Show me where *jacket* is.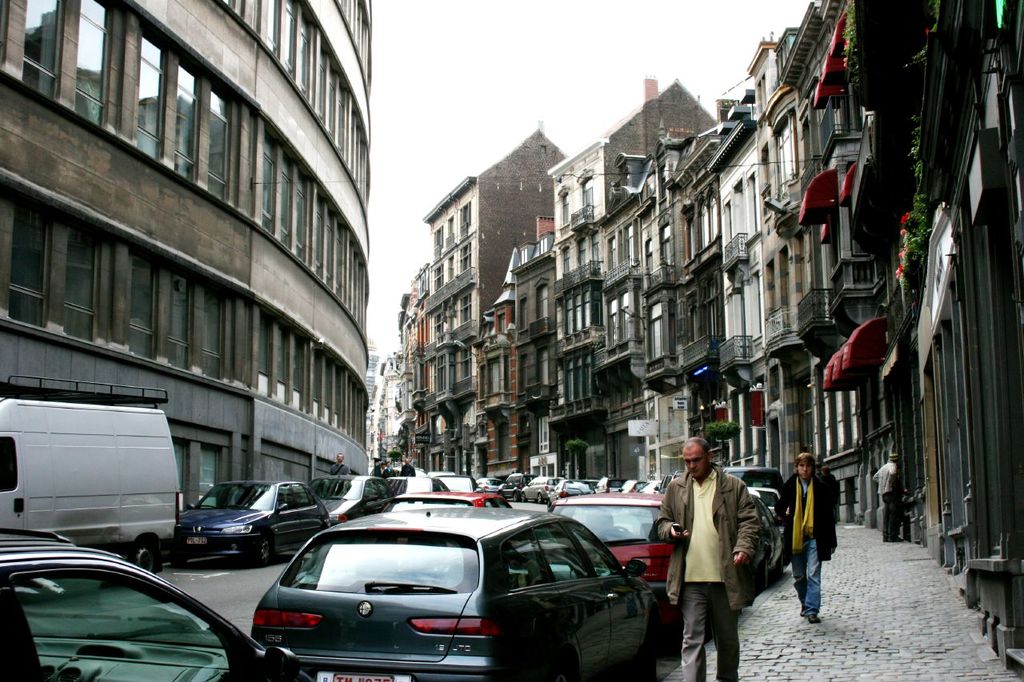
*jacket* is at {"x1": 774, "y1": 473, "x2": 840, "y2": 560}.
